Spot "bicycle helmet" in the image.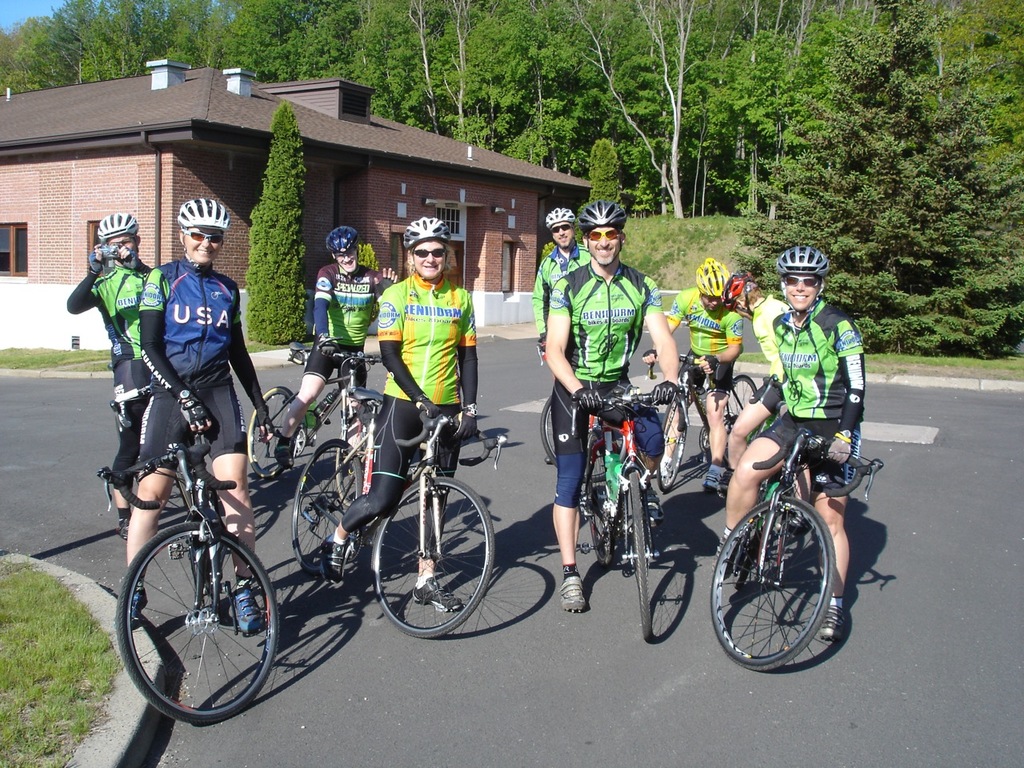
"bicycle helmet" found at (left=571, top=198, right=630, bottom=268).
